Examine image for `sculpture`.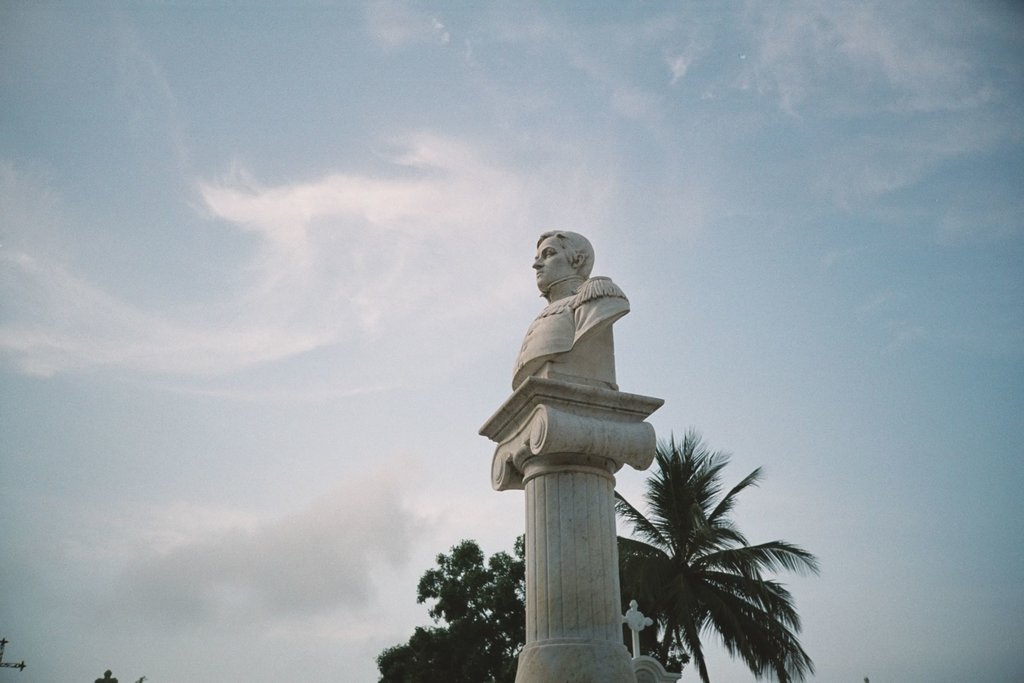
Examination result: crop(484, 220, 672, 618).
